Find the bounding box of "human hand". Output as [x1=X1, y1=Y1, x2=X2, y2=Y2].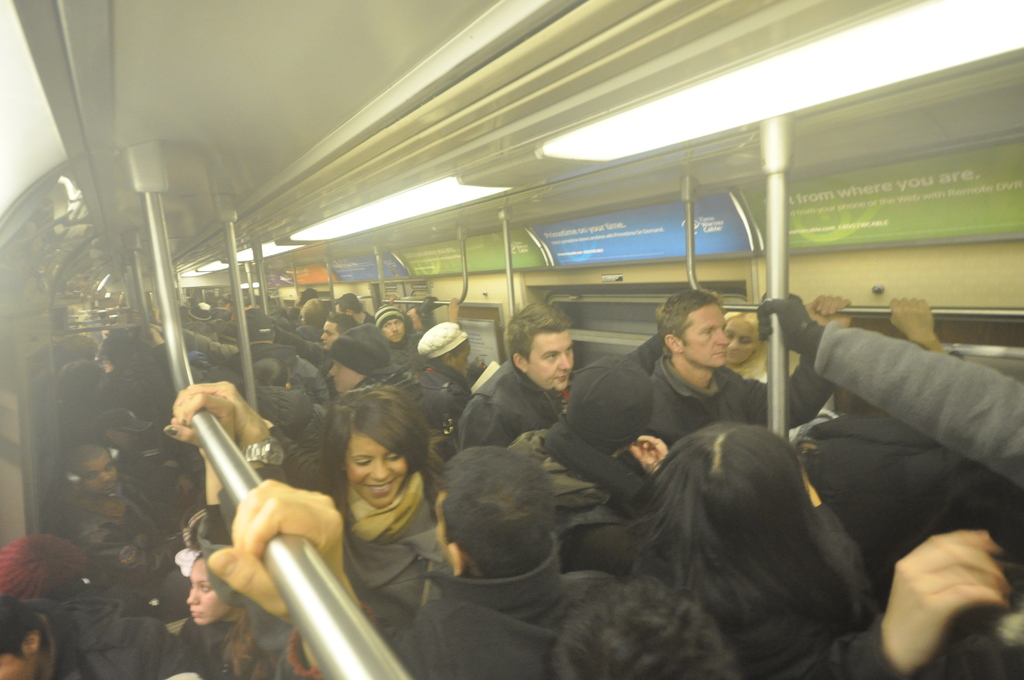
[x1=170, y1=376, x2=268, y2=445].
